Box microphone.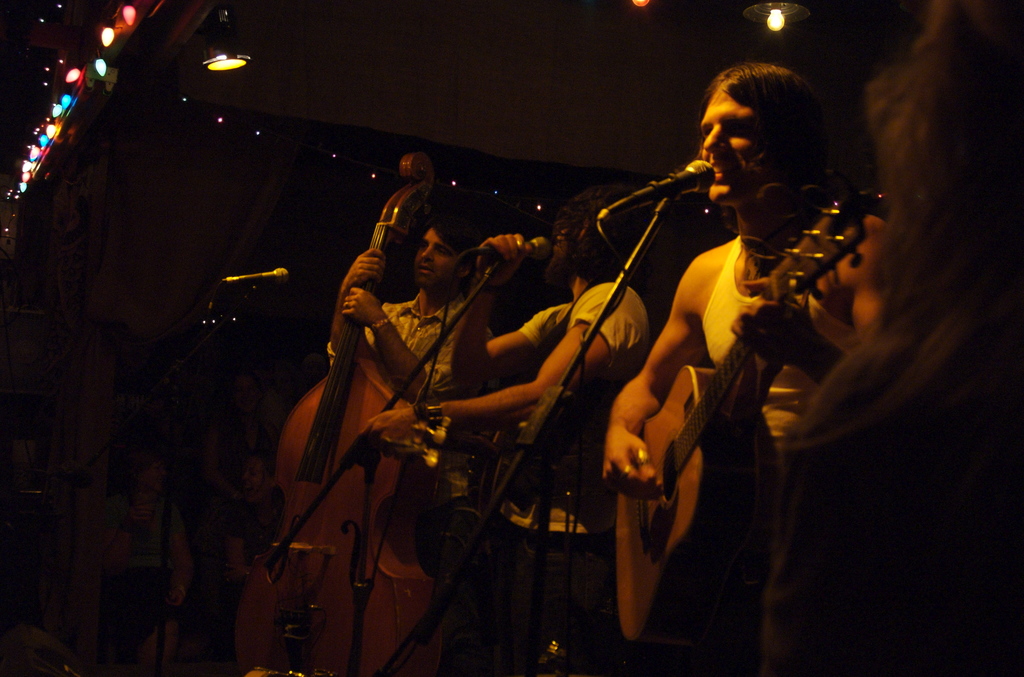
box(223, 266, 292, 287).
